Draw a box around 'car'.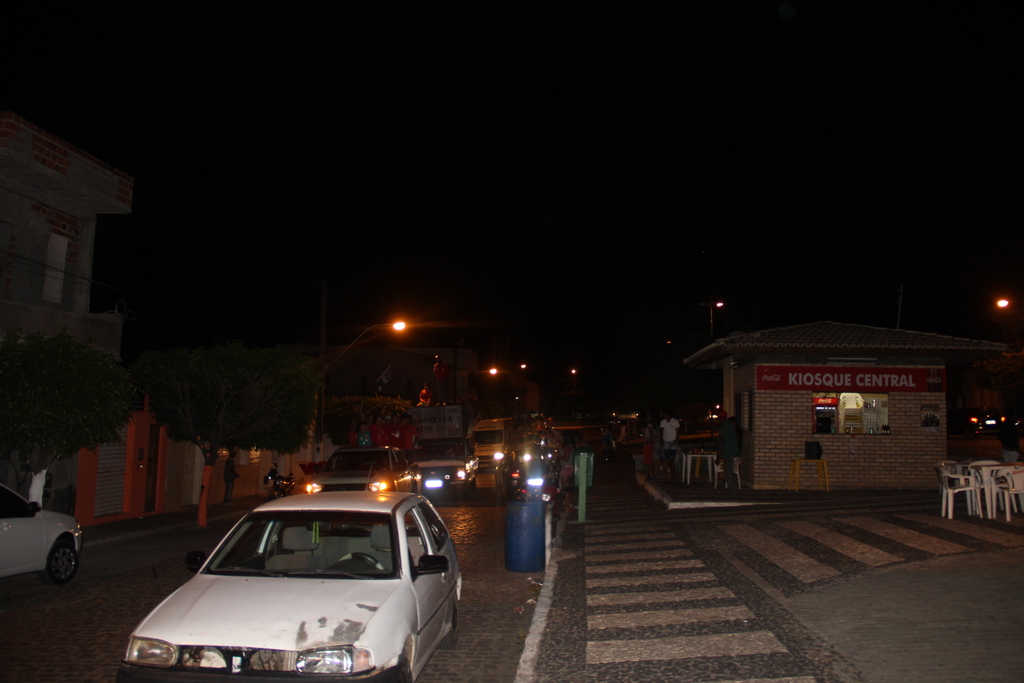
region(412, 431, 474, 493).
